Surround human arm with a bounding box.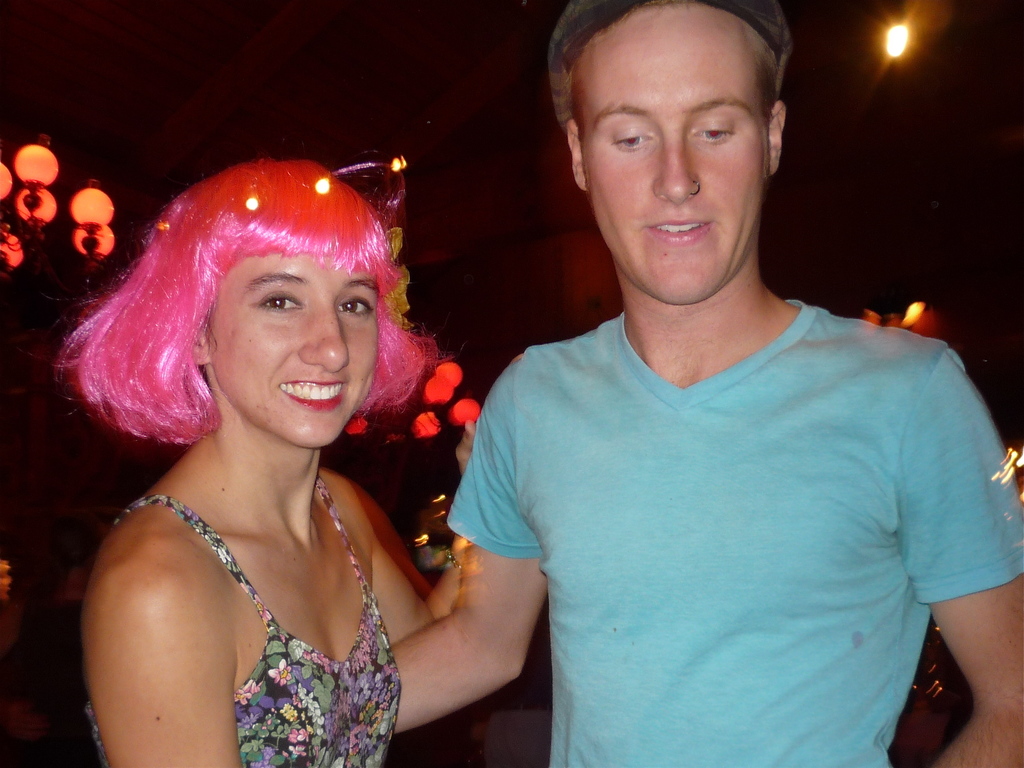
BBox(107, 500, 269, 767).
